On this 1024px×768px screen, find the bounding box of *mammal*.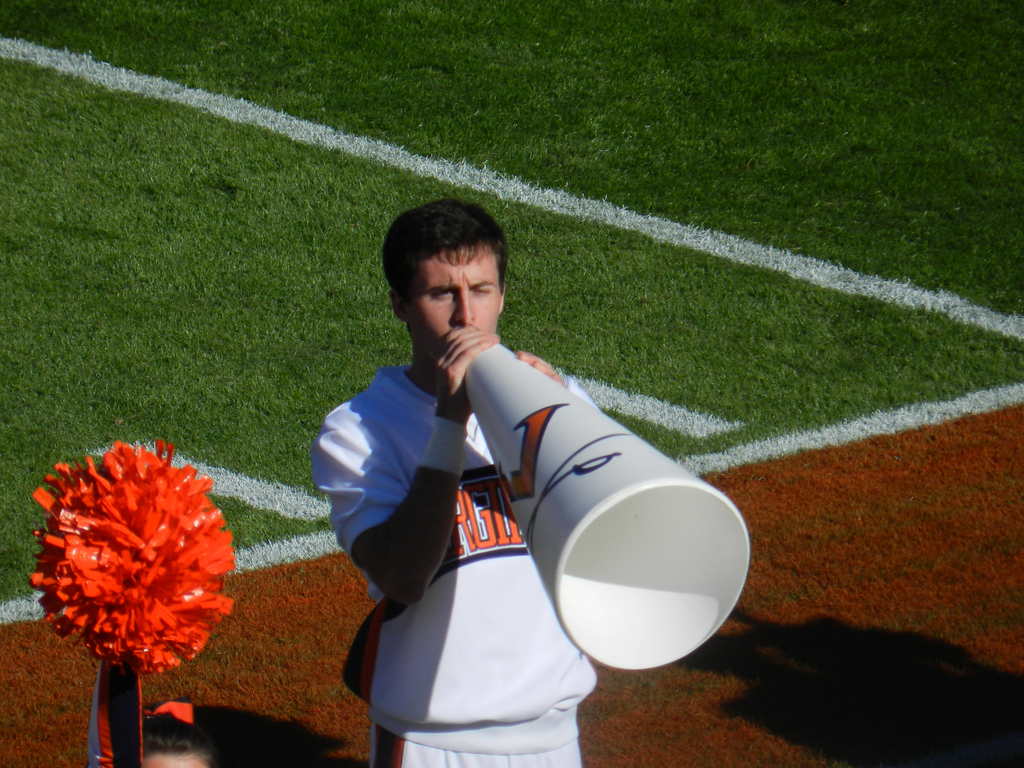
Bounding box: <region>135, 715, 213, 767</region>.
